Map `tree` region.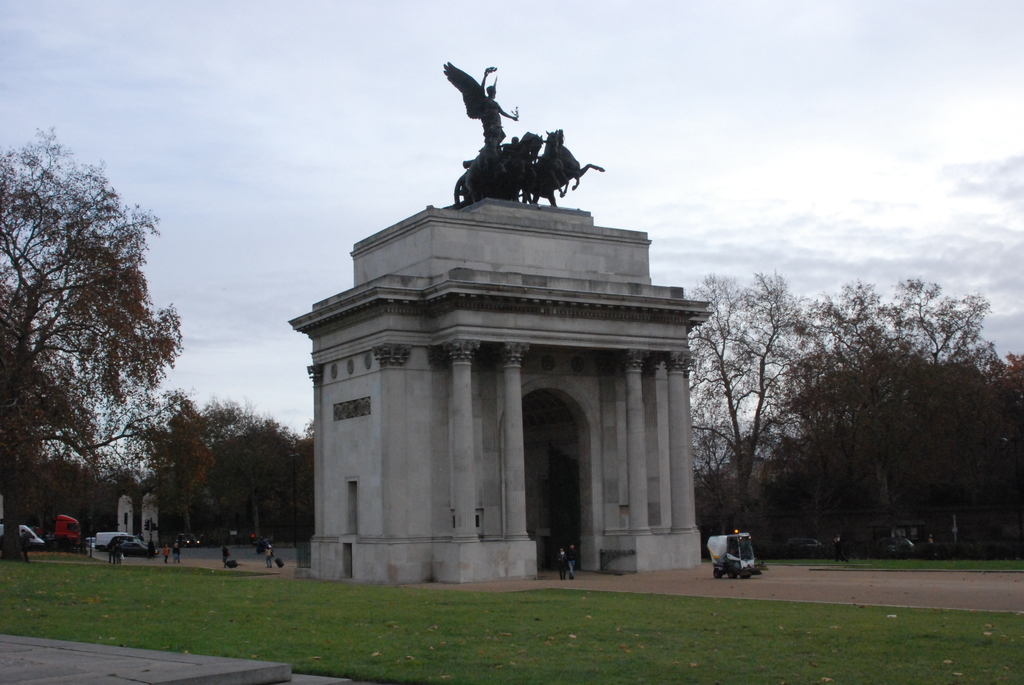
Mapped to {"left": 669, "top": 256, "right": 861, "bottom": 540}.
